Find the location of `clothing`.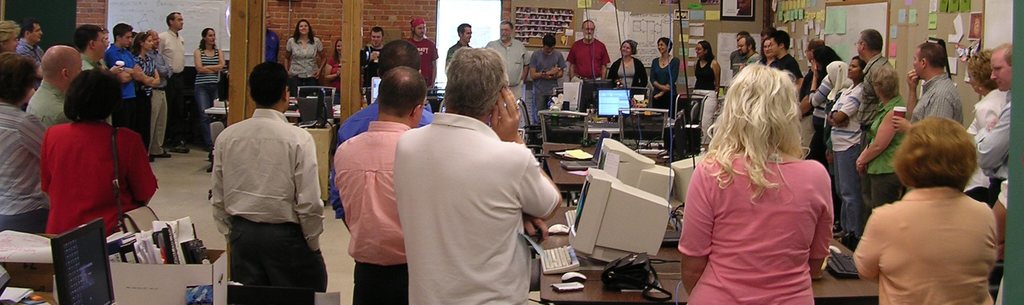
Location: rect(209, 106, 330, 302).
